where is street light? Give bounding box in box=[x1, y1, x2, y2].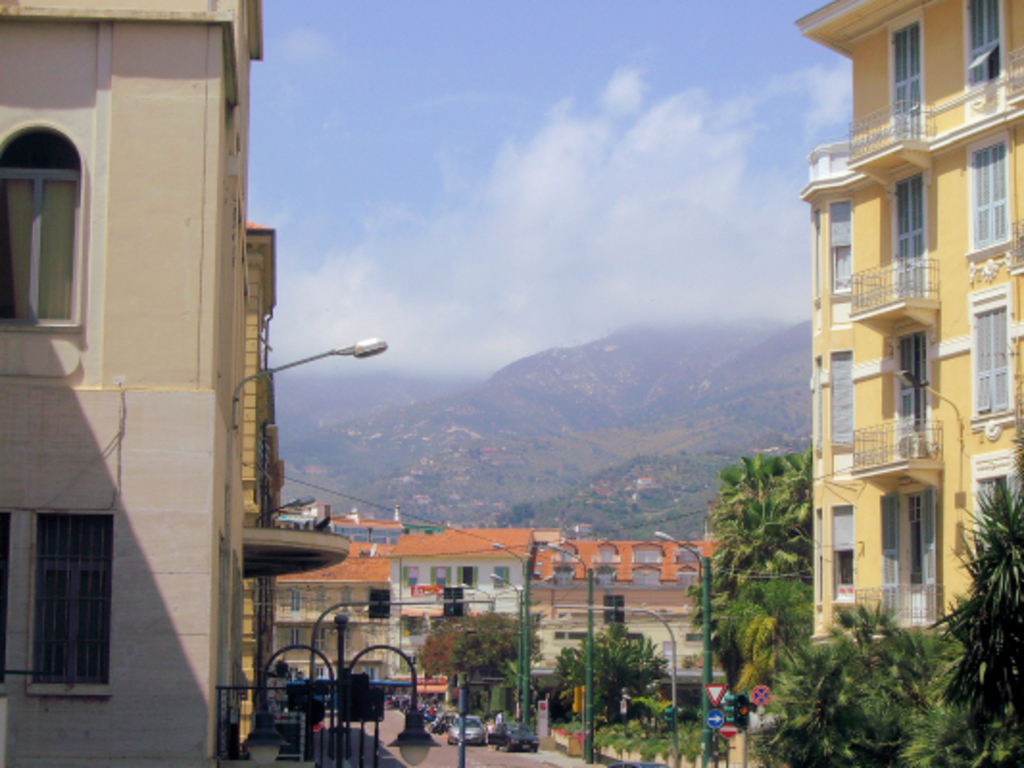
box=[490, 574, 521, 699].
